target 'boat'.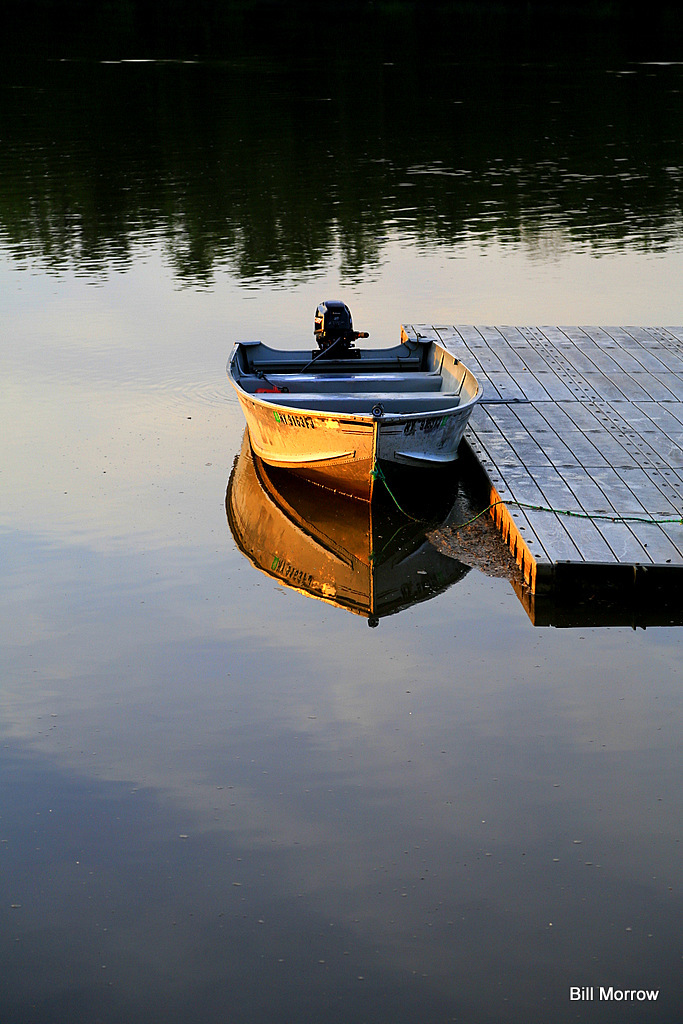
Target region: (220,292,505,519).
